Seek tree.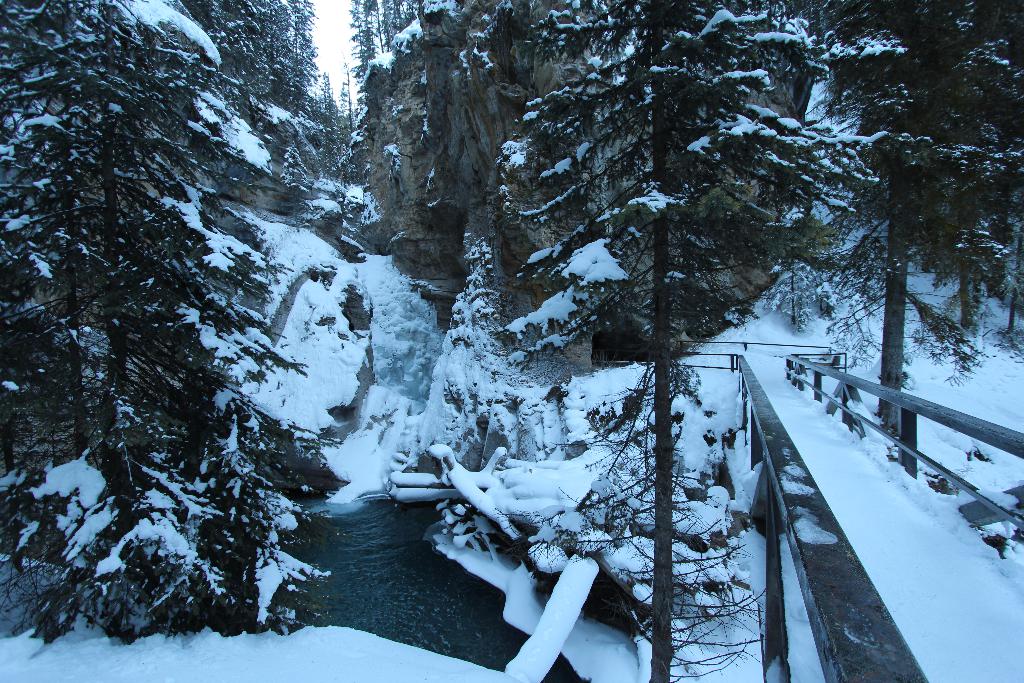
x1=500 y1=0 x2=874 y2=682.
